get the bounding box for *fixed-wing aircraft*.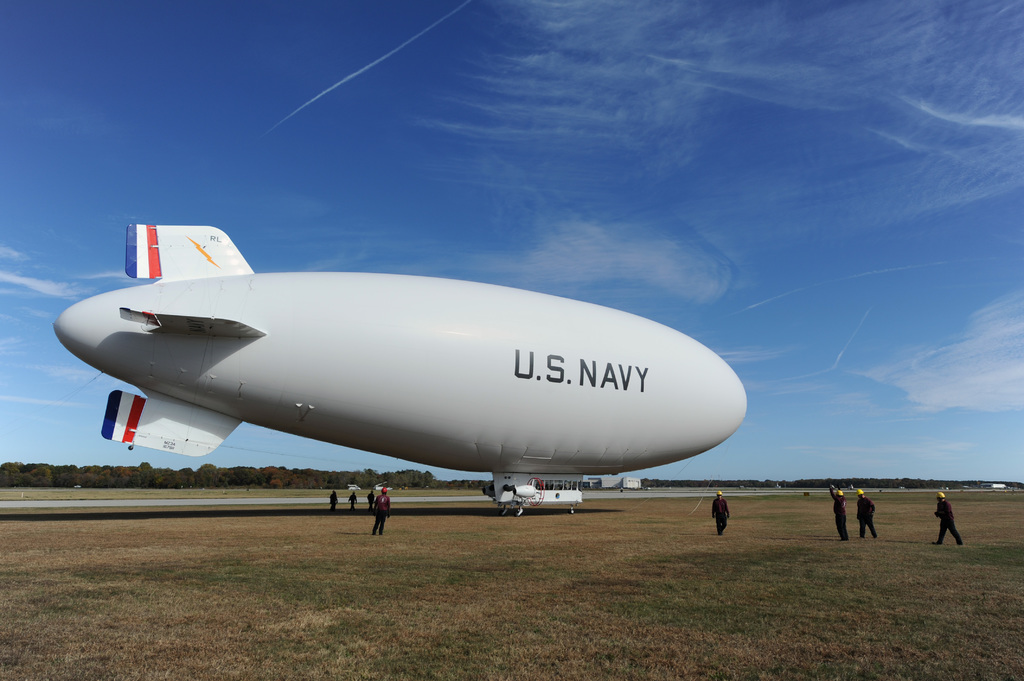
detection(47, 225, 748, 519).
